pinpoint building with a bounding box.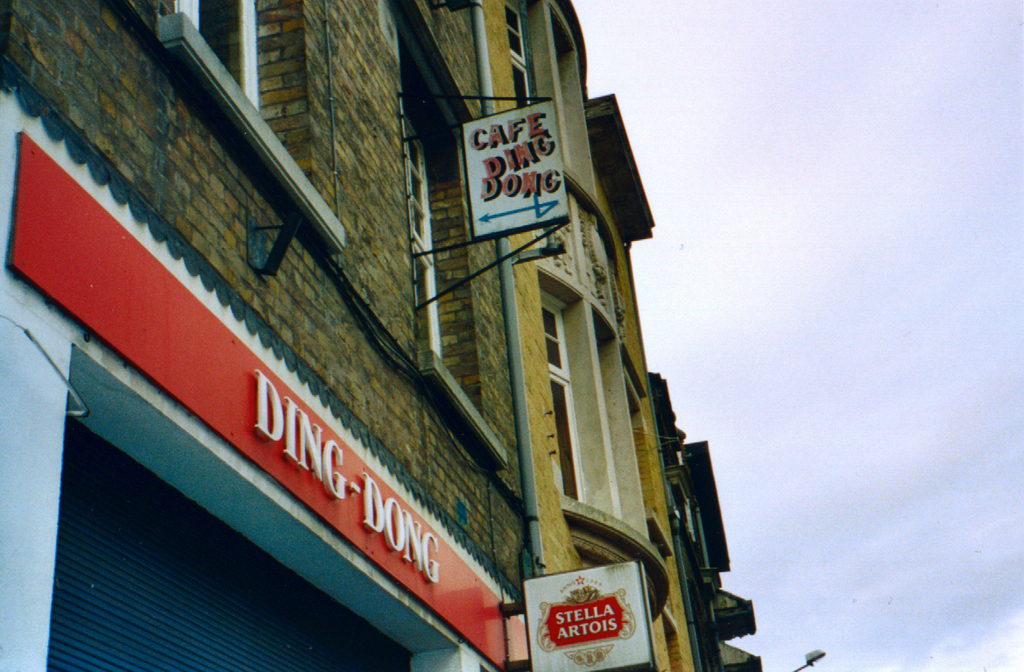
{"left": 481, "top": 0, "right": 698, "bottom": 671}.
